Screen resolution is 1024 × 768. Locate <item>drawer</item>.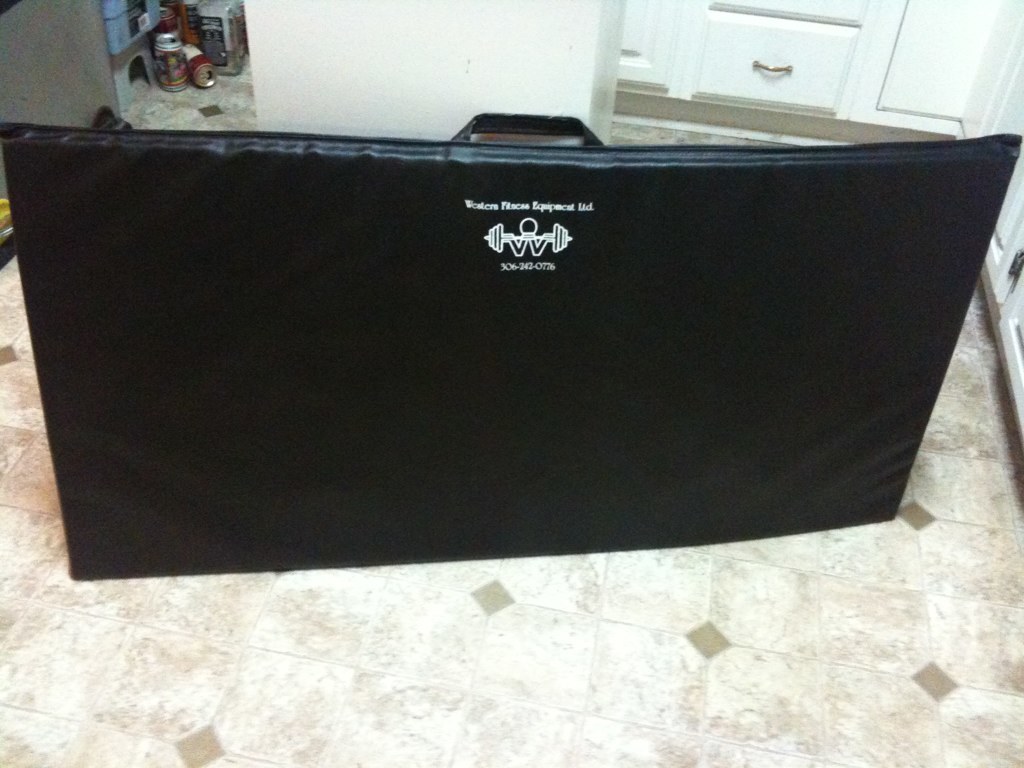
detection(693, 8, 859, 114).
